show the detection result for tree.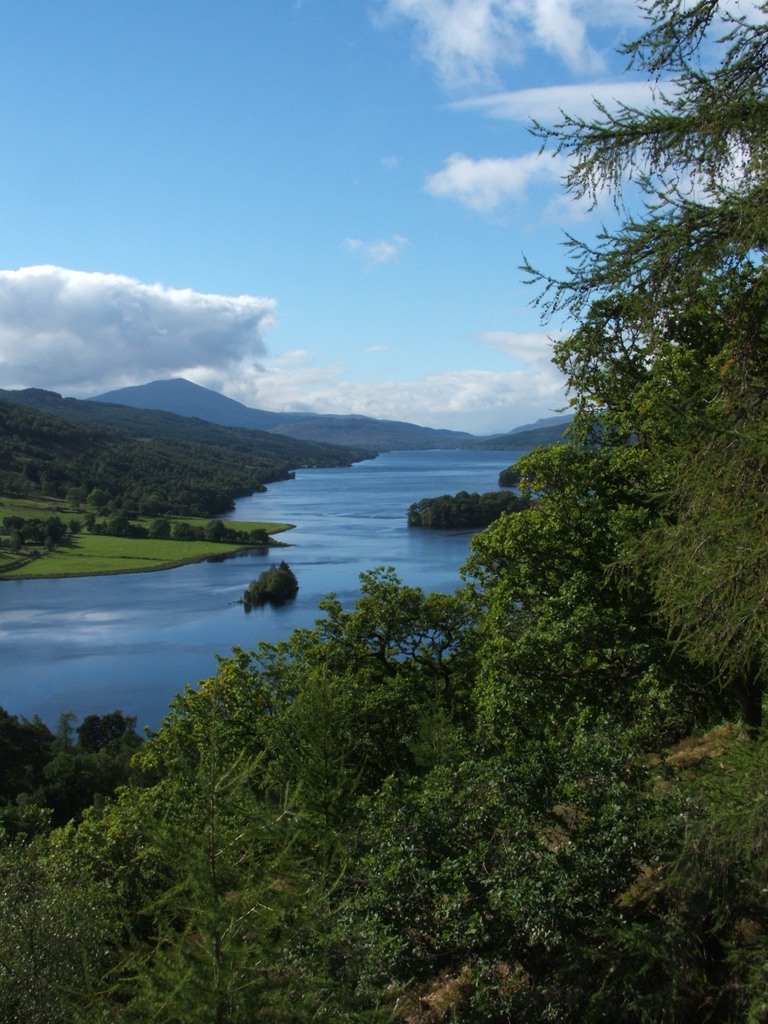
(left=486, top=0, right=767, bottom=732).
